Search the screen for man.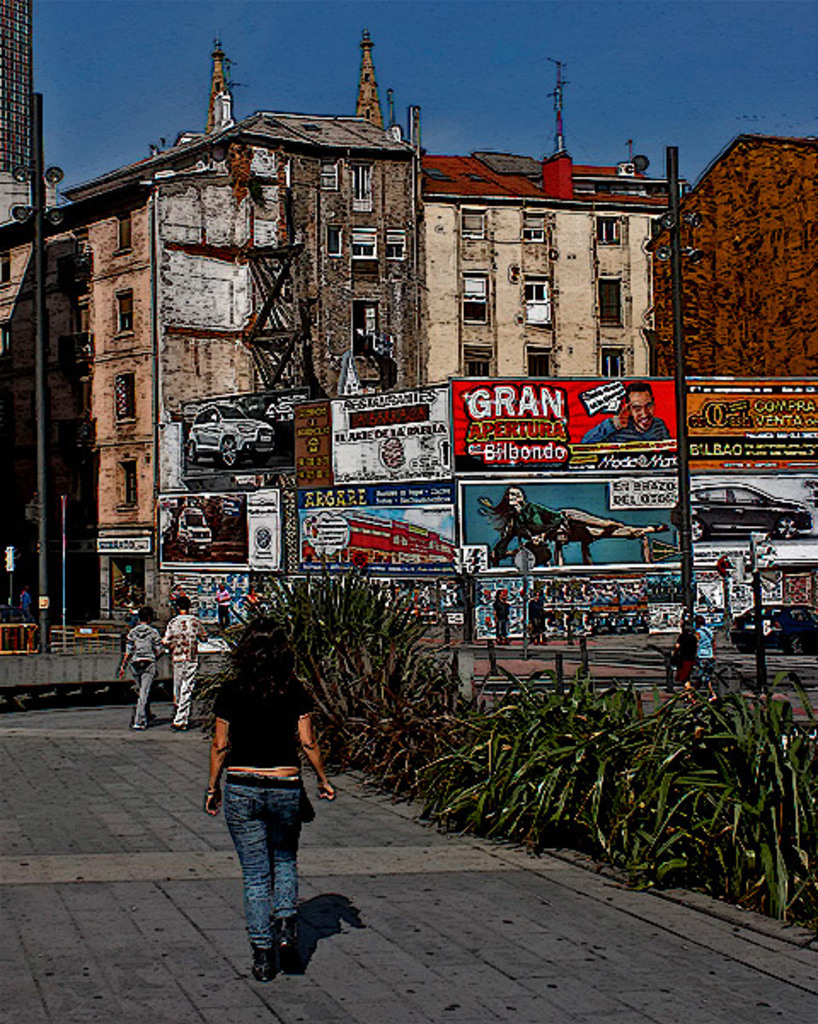
Found at rect(585, 380, 671, 443).
